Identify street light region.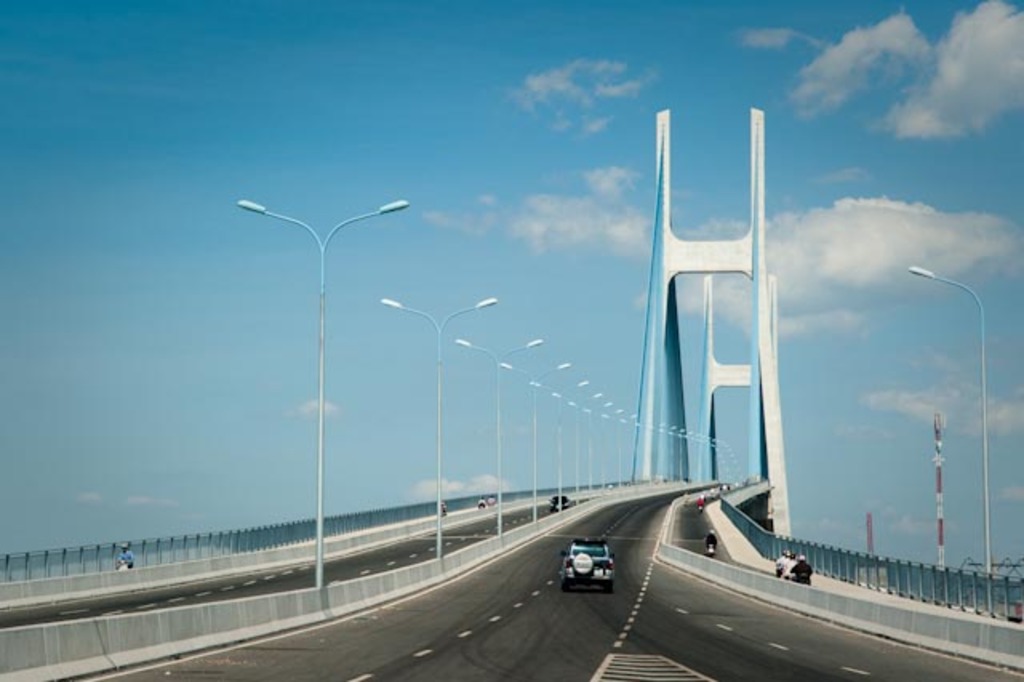
Region: [x1=498, y1=357, x2=573, y2=522].
